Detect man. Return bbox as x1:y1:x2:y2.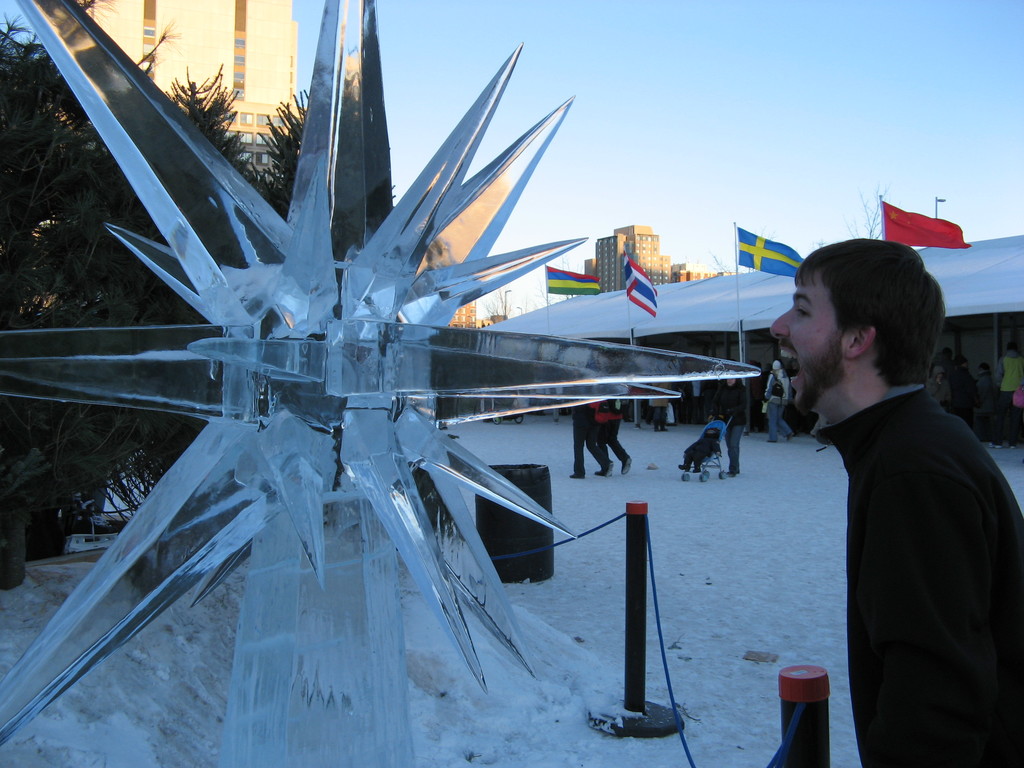
948:355:982:432.
